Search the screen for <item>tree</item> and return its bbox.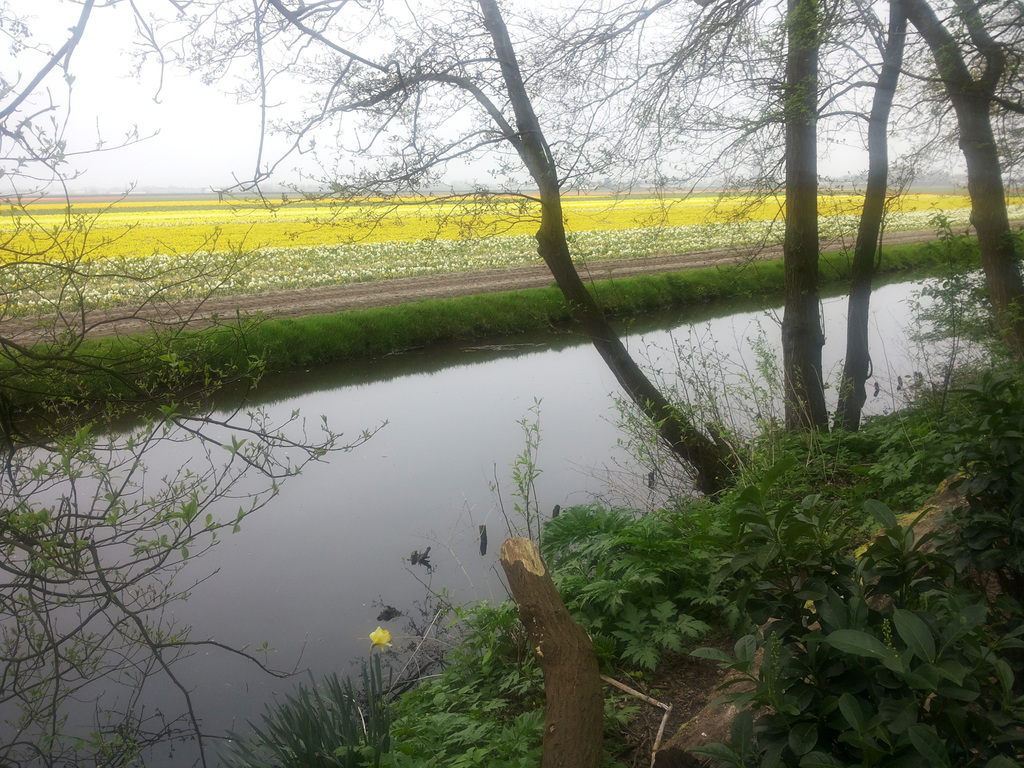
Found: (0, 0, 387, 767).
